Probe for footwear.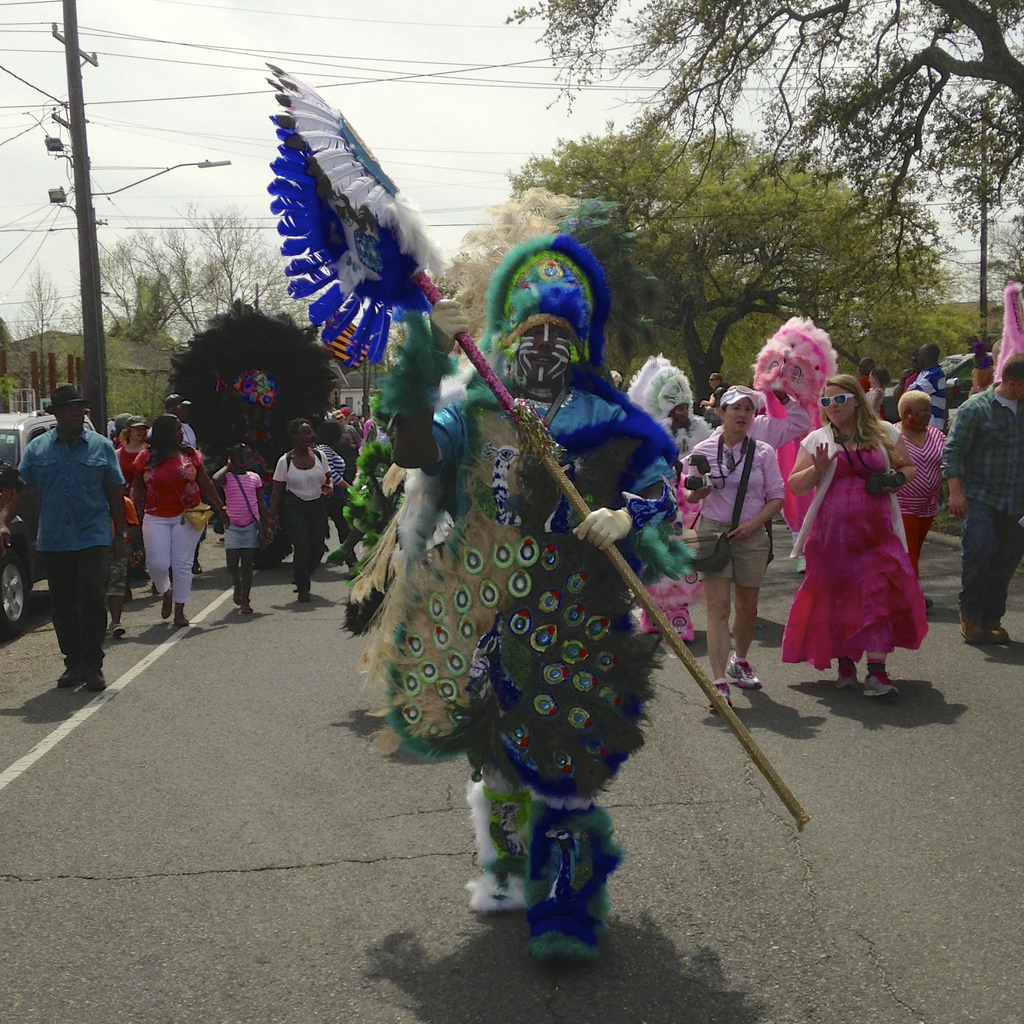
Probe result: 84:662:112:692.
